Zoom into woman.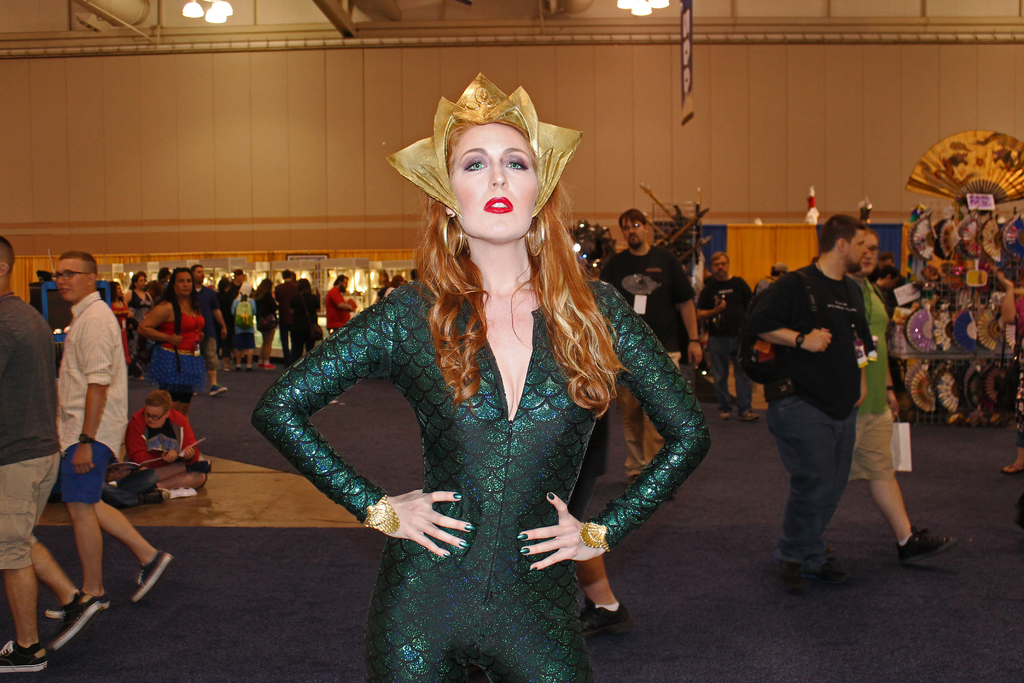
Zoom target: 137,267,207,419.
